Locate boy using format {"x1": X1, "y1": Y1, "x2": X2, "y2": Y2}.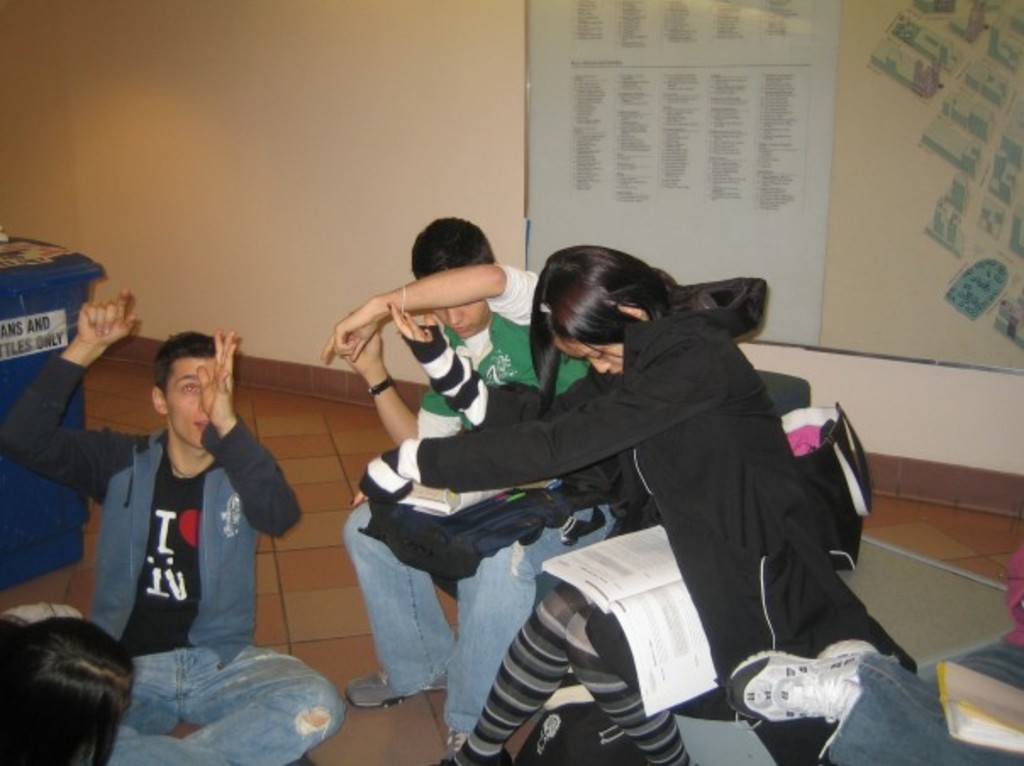
{"x1": 0, "y1": 281, "x2": 342, "y2": 764}.
